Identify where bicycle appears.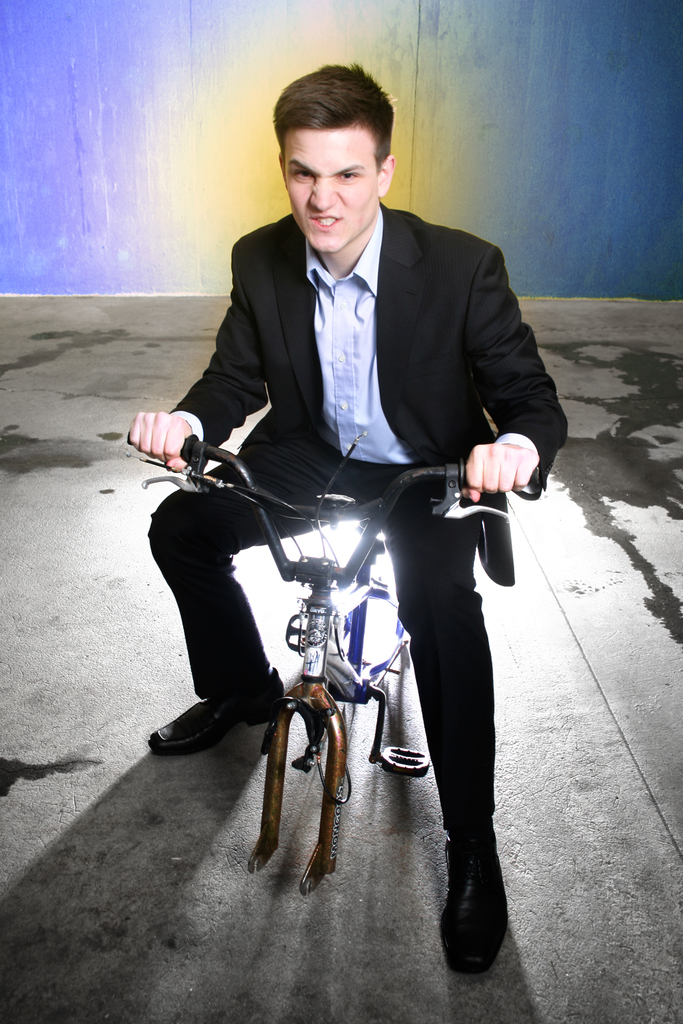
Appears at 126/433/540/896.
